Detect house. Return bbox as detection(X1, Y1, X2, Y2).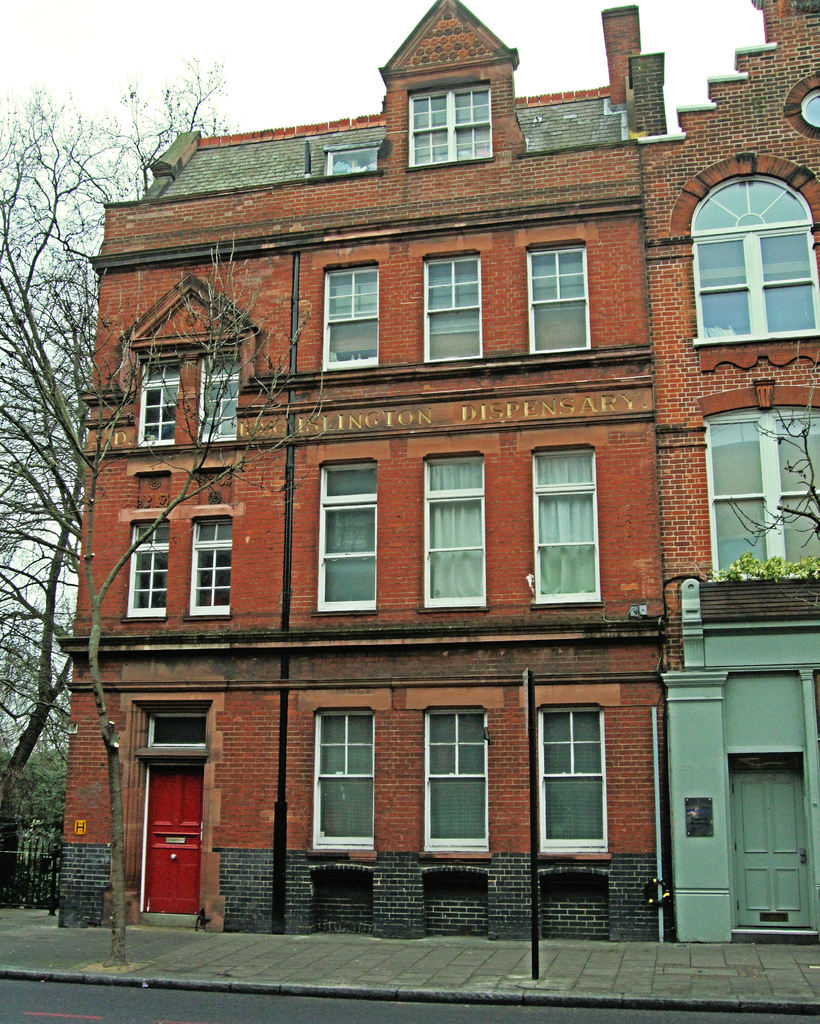
detection(640, 0, 819, 941).
